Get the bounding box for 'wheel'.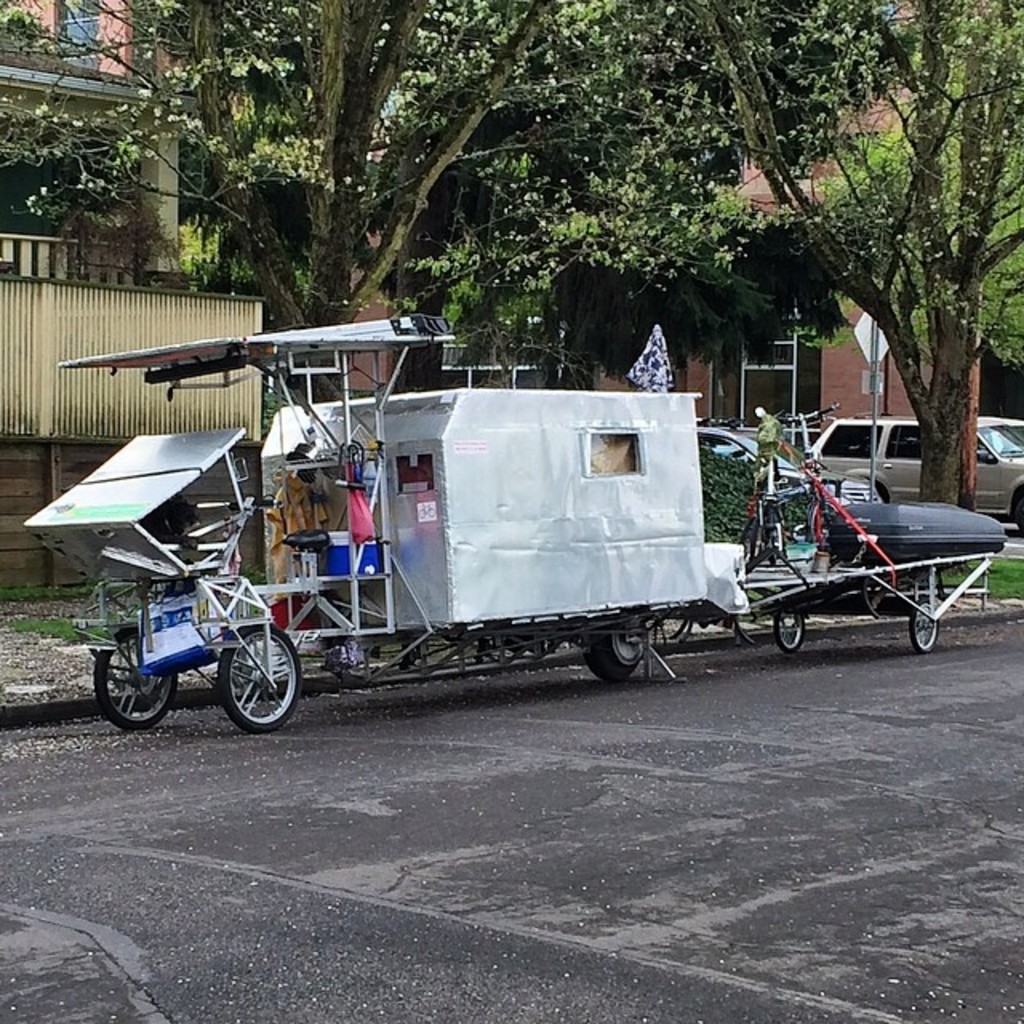
detection(221, 632, 310, 725).
